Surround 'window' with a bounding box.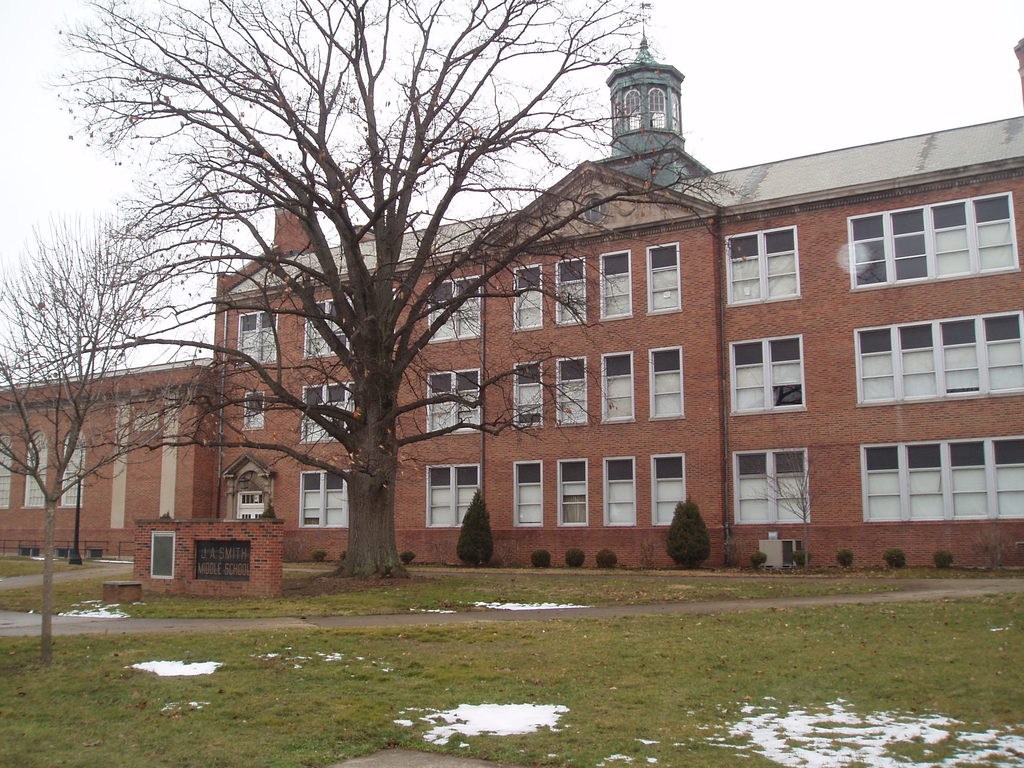
box=[426, 274, 484, 344].
